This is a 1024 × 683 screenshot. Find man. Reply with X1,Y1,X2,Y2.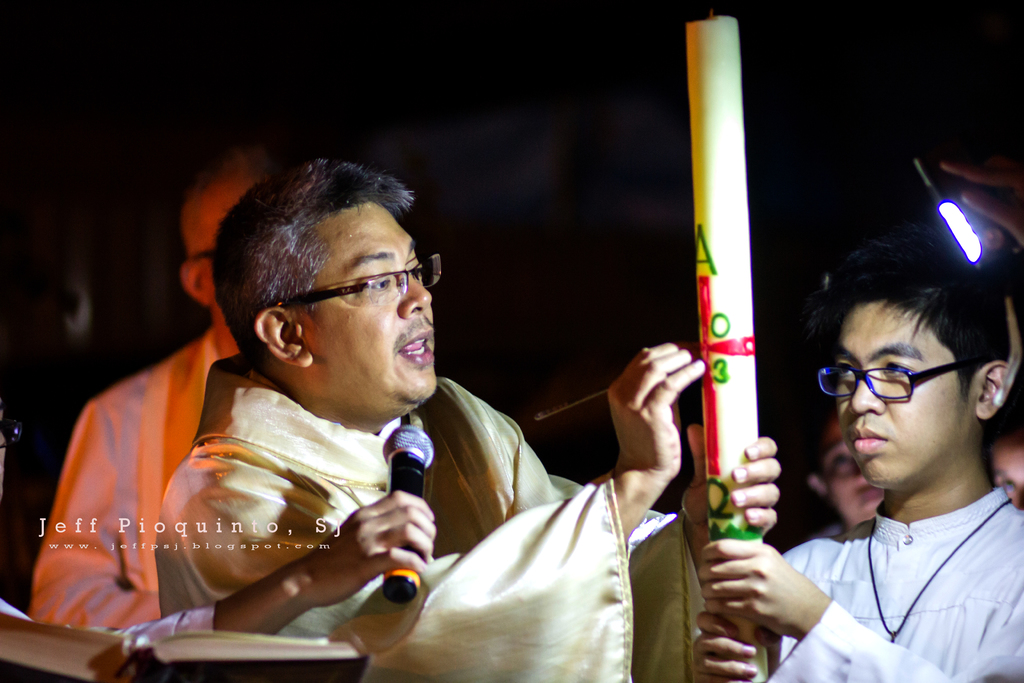
685,250,1023,682.
